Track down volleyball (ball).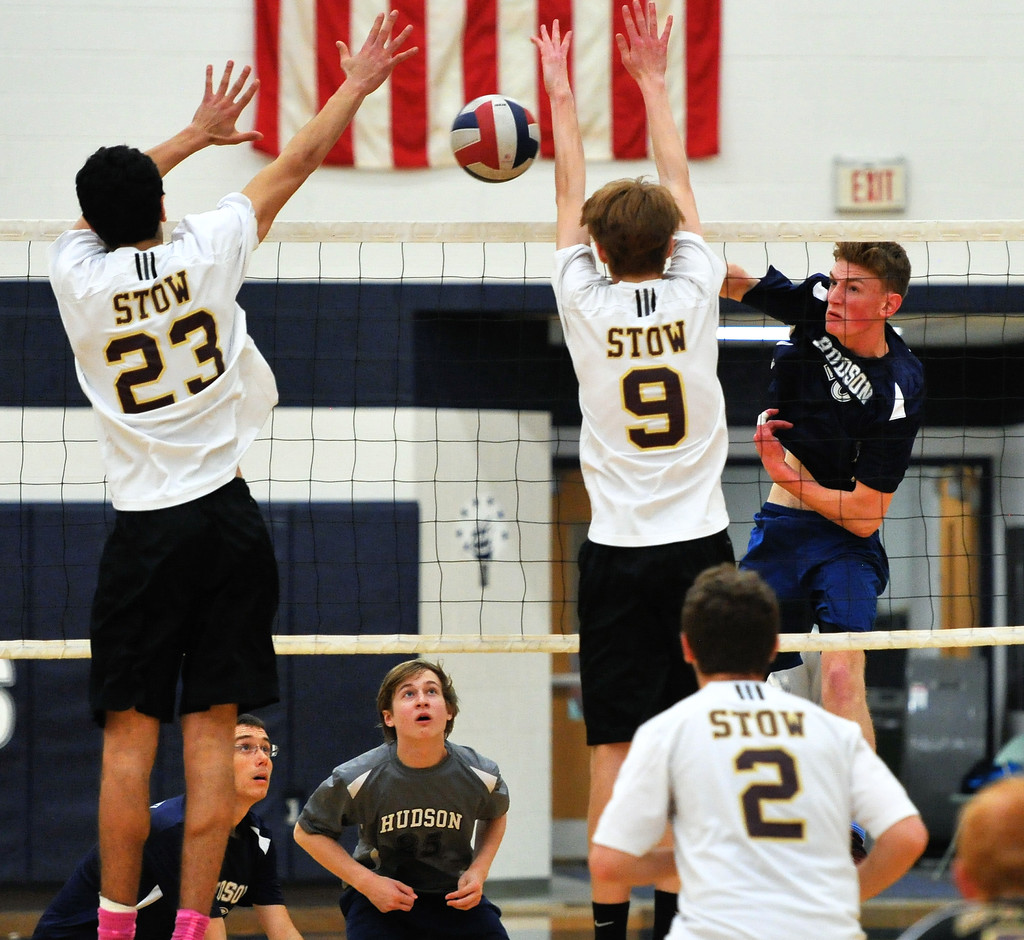
Tracked to 451 88 541 182.
